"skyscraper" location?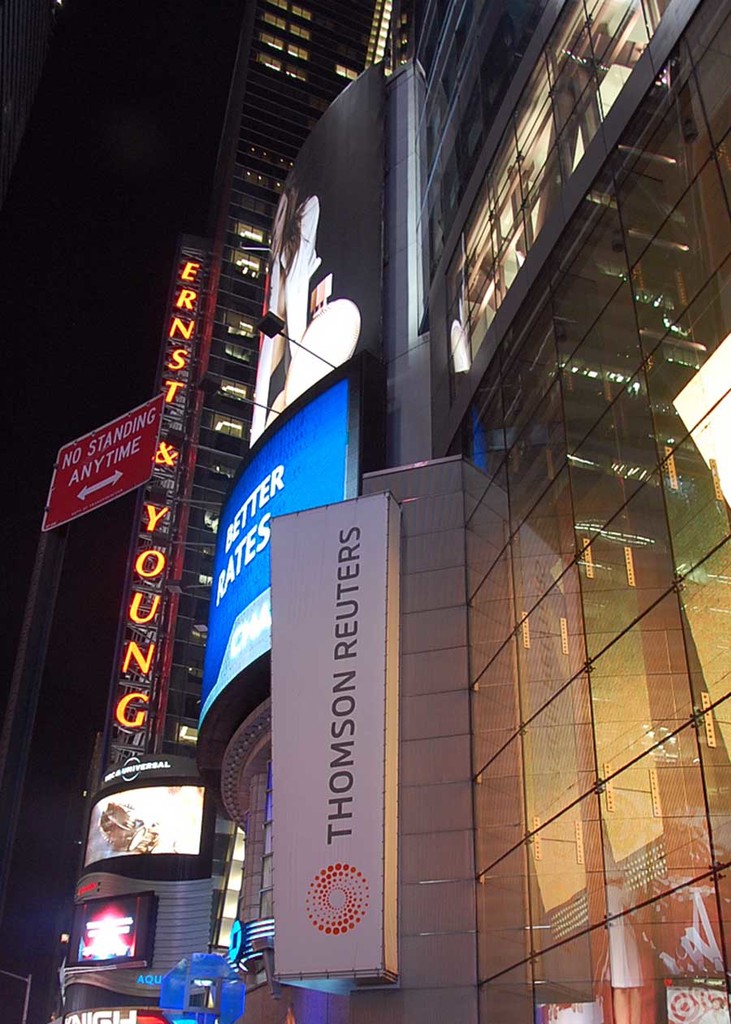
bbox=[396, 2, 725, 1013]
